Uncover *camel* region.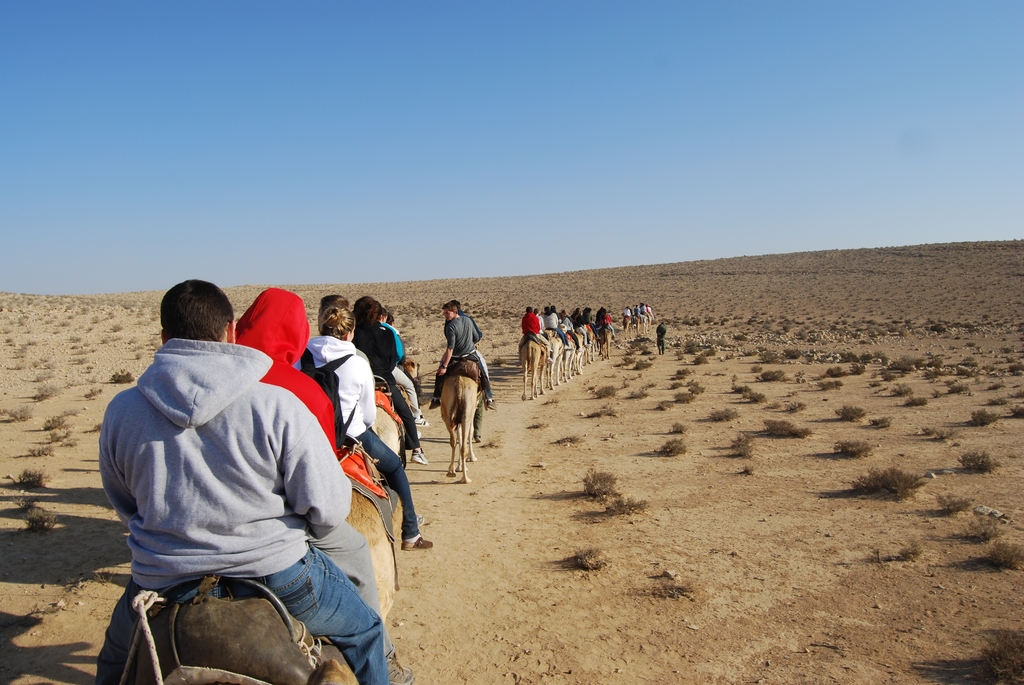
Uncovered: crop(436, 358, 485, 489).
